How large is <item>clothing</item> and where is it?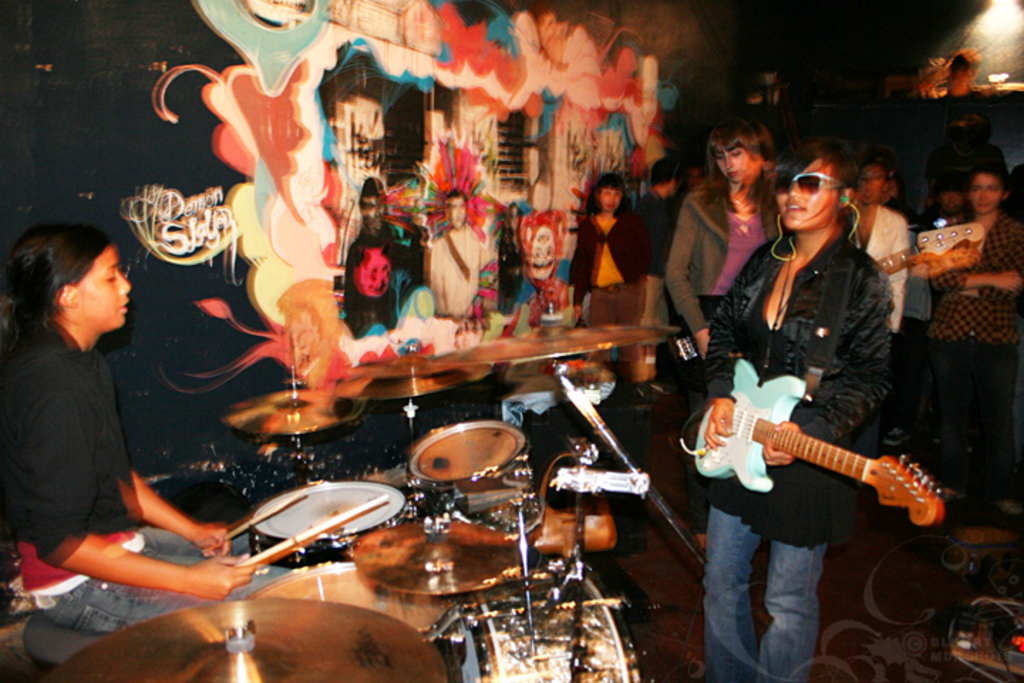
Bounding box: box=[431, 222, 481, 320].
